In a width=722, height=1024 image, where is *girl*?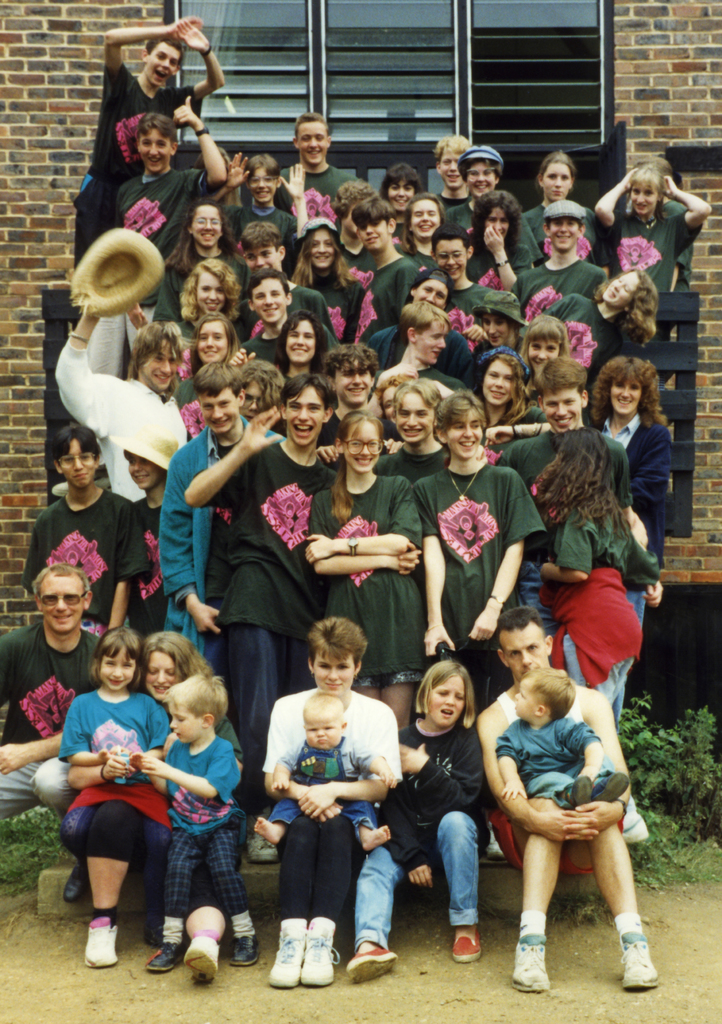
<bbox>175, 257, 242, 337</bbox>.
